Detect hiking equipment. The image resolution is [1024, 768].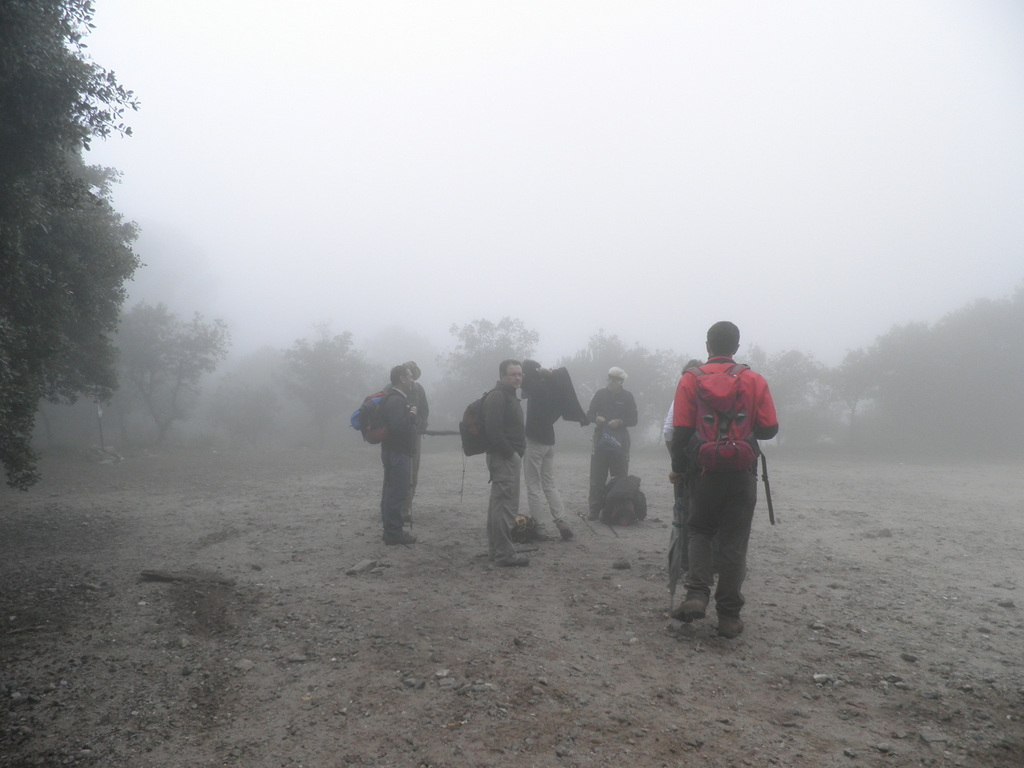
box=[600, 477, 651, 526].
